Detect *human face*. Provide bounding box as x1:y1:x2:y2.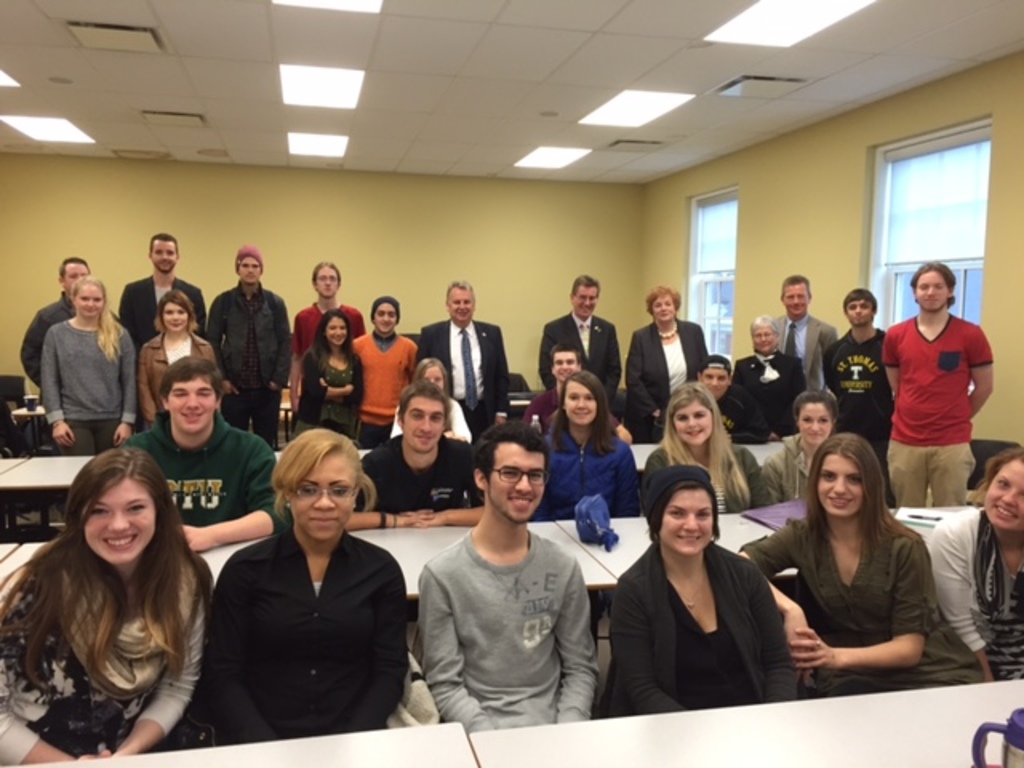
912:269:949:314.
